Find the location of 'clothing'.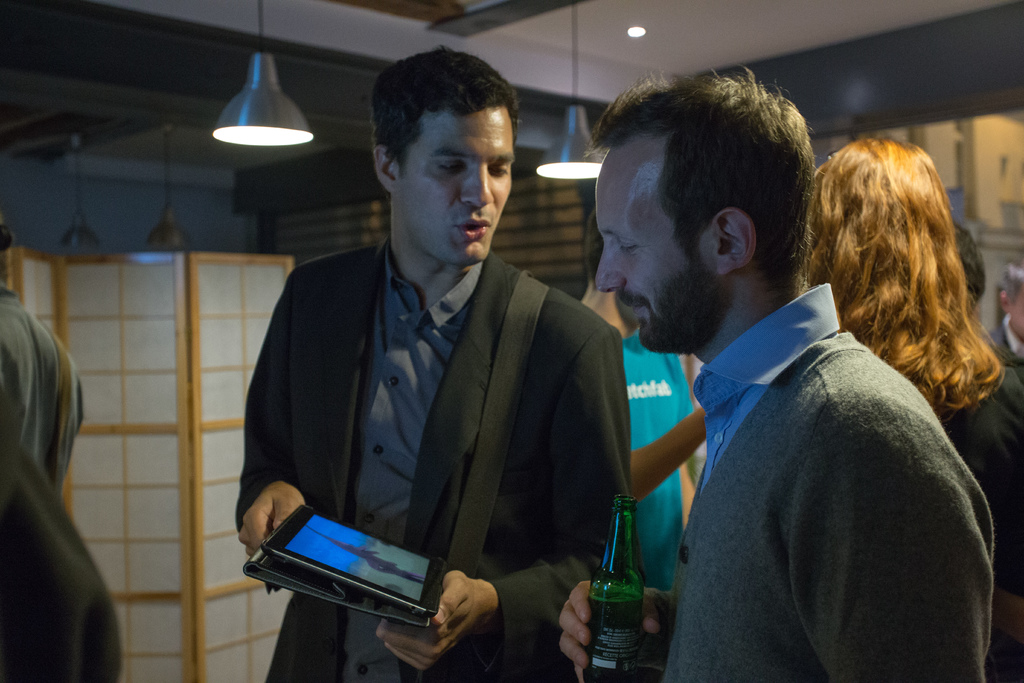
Location: crop(0, 283, 88, 488).
